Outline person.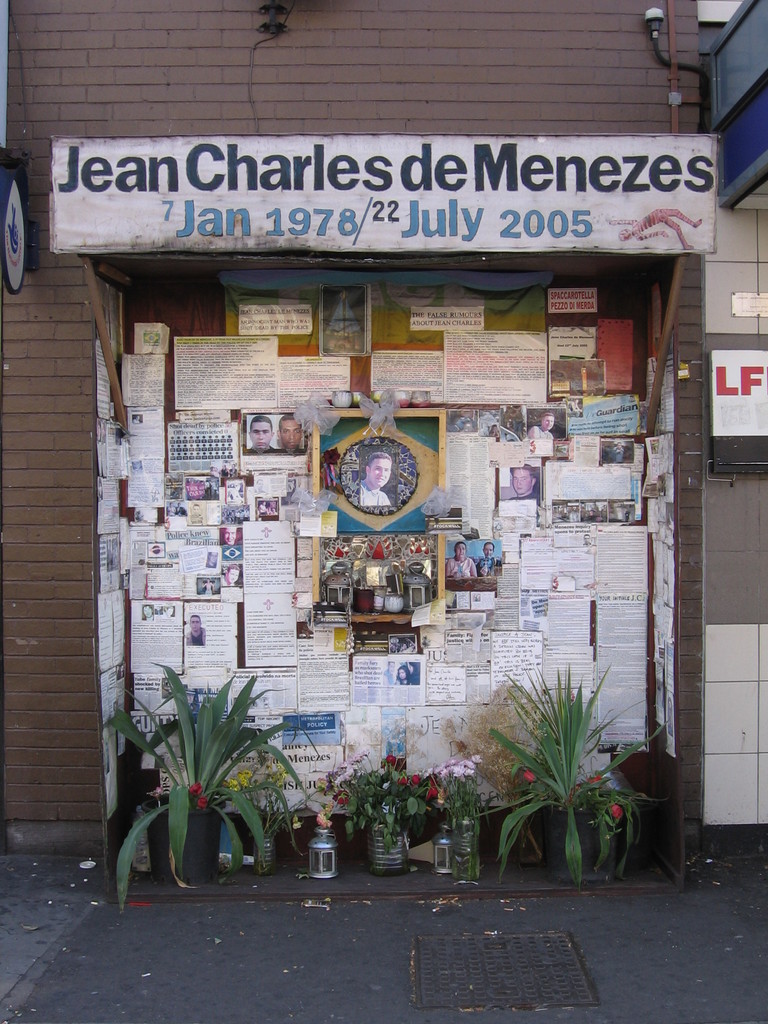
Outline: BBox(273, 410, 303, 455).
